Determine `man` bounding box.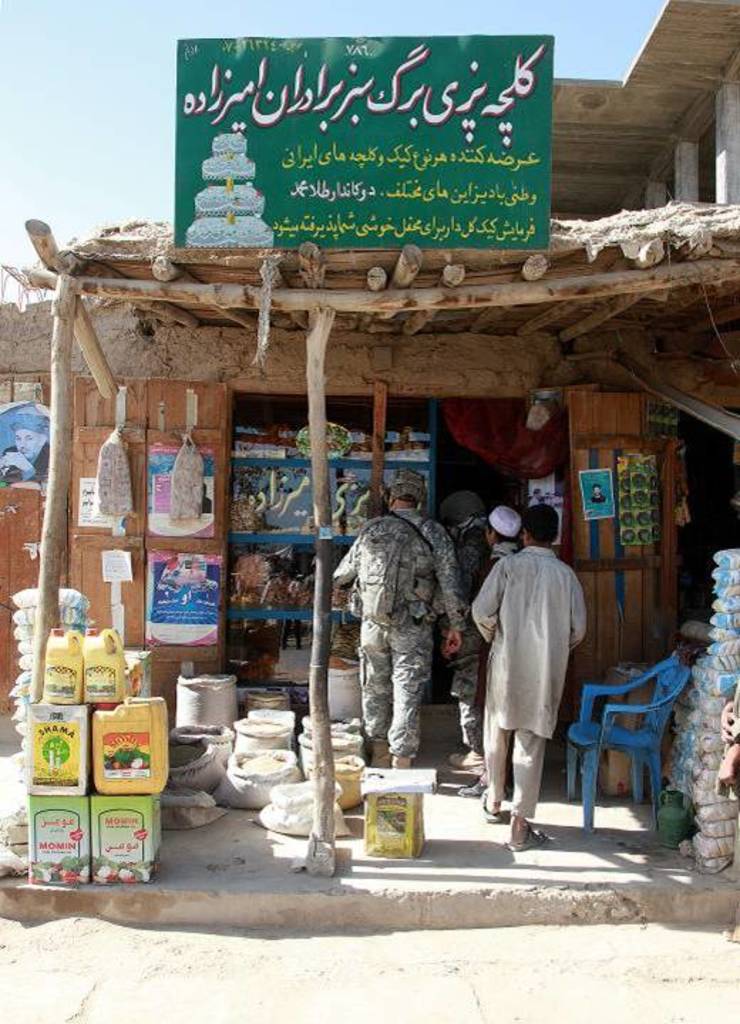
Determined: crop(454, 498, 538, 782).
